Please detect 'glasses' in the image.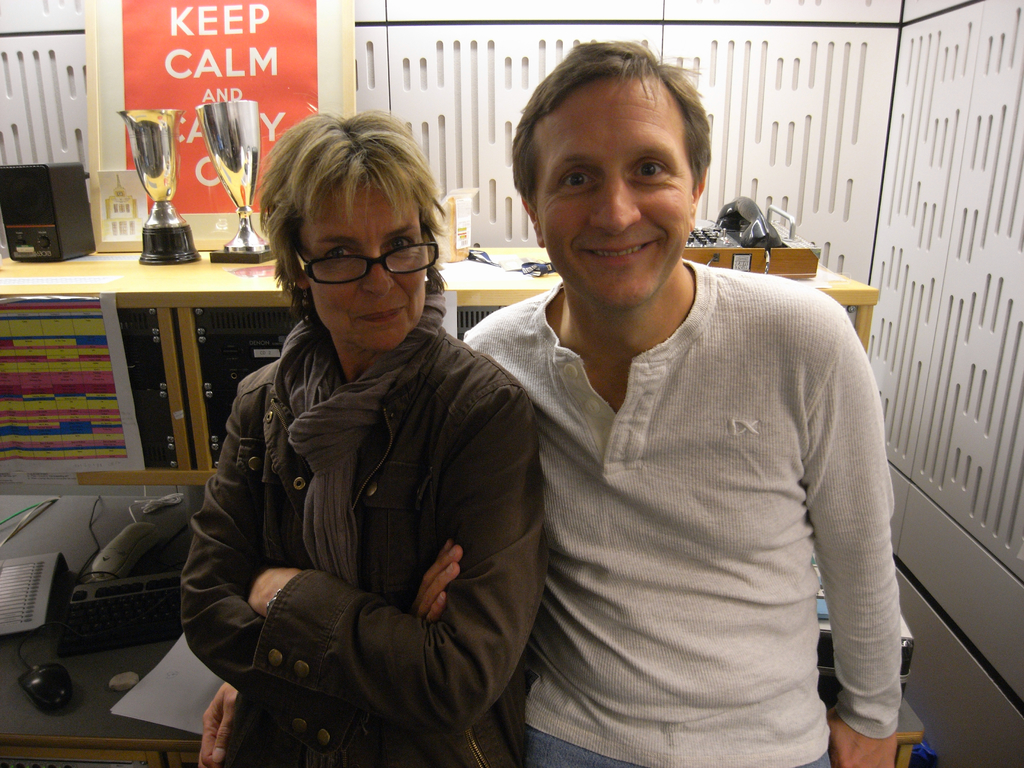
region(284, 233, 435, 289).
